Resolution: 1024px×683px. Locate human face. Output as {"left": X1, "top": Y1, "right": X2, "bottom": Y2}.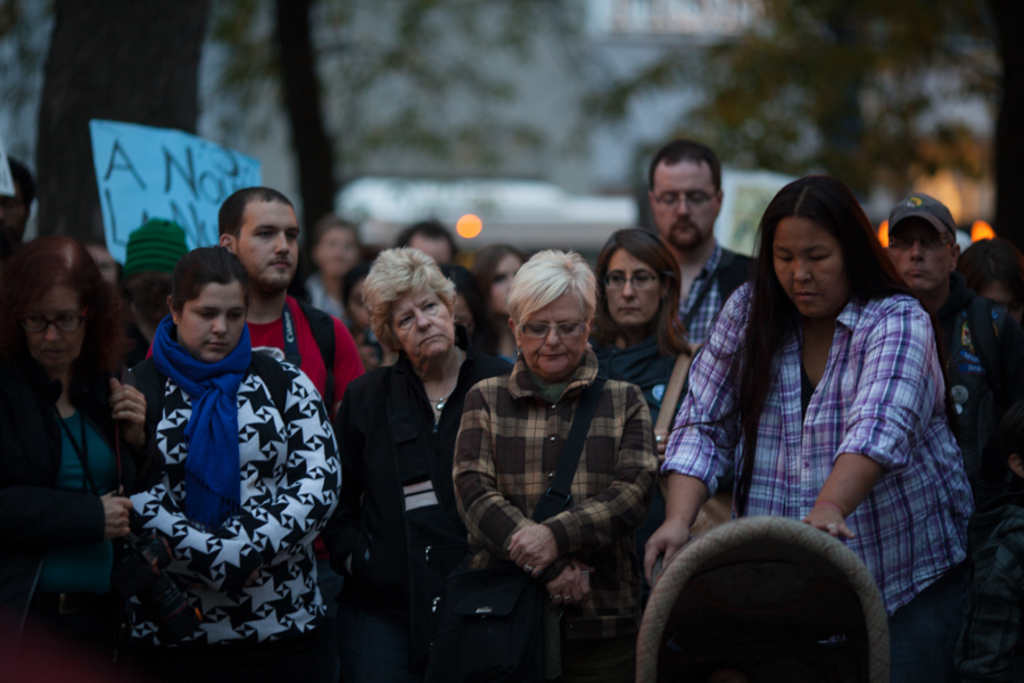
{"left": 32, "top": 291, "right": 84, "bottom": 367}.
